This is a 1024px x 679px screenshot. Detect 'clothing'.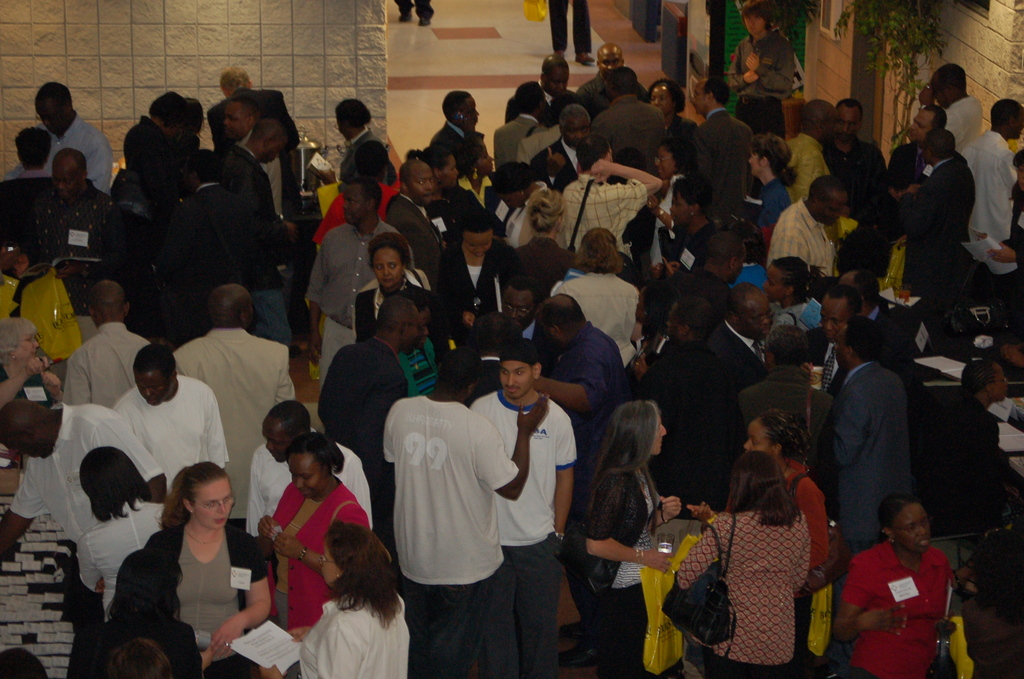
box(852, 537, 972, 661).
